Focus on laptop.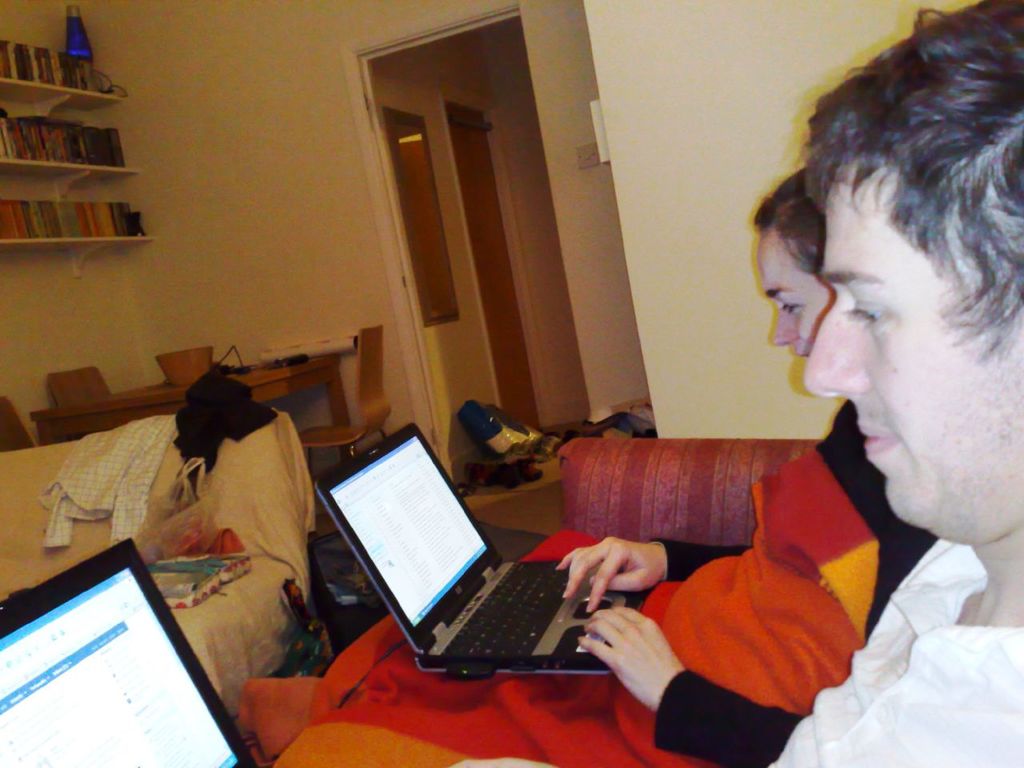
Focused at {"left": 0, "top": 540, "right": 258, "bottom": 767}.
